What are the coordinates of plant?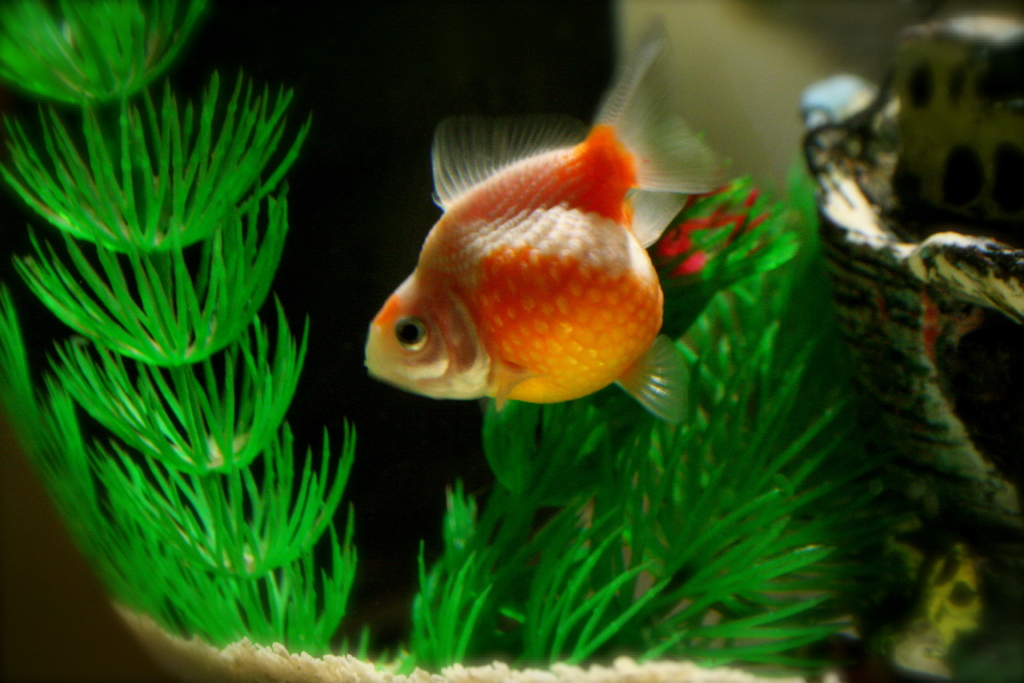
BBox(59, 300, 321, 468).
